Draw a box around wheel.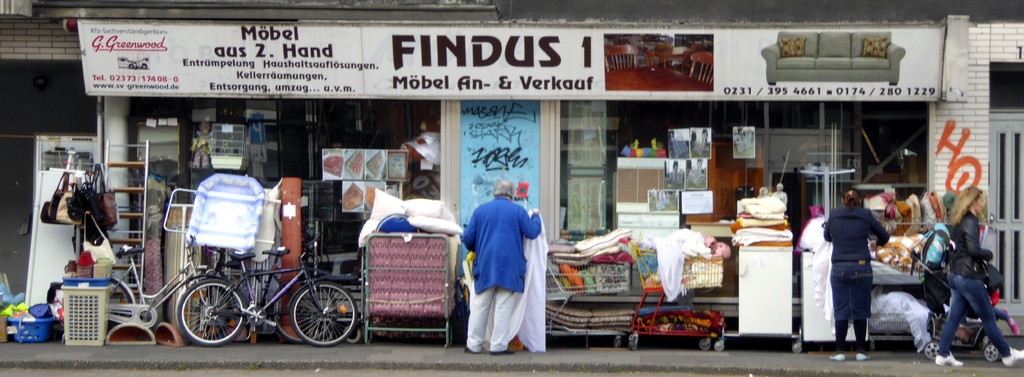
box=[925, 341, 941, 361].
